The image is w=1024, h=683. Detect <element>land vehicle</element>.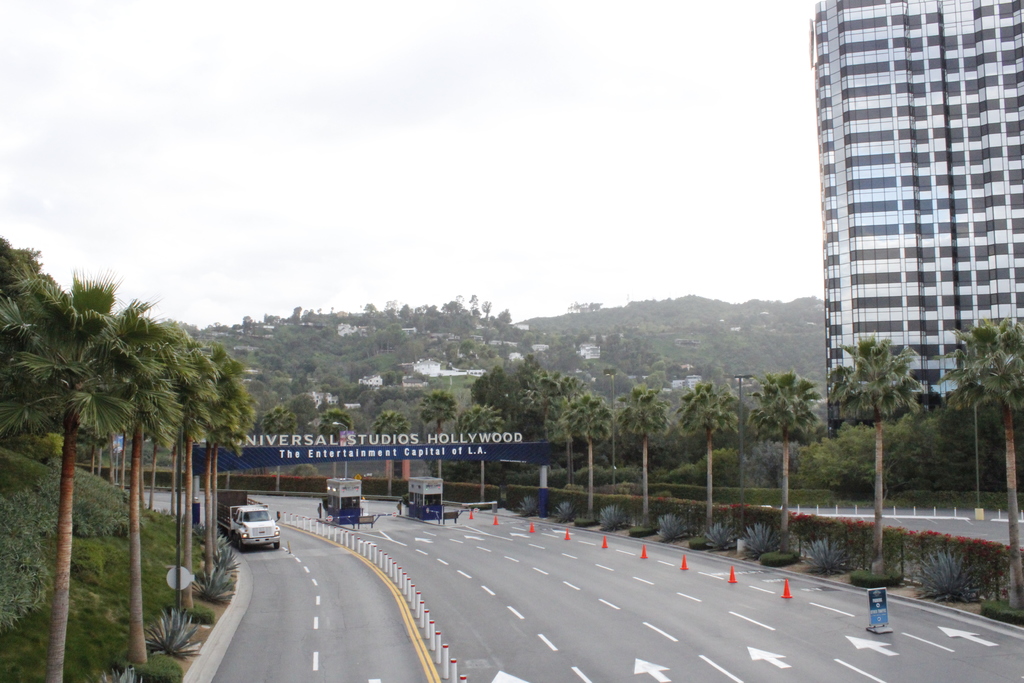
Detection: locate(402, 473, 447, 522).
